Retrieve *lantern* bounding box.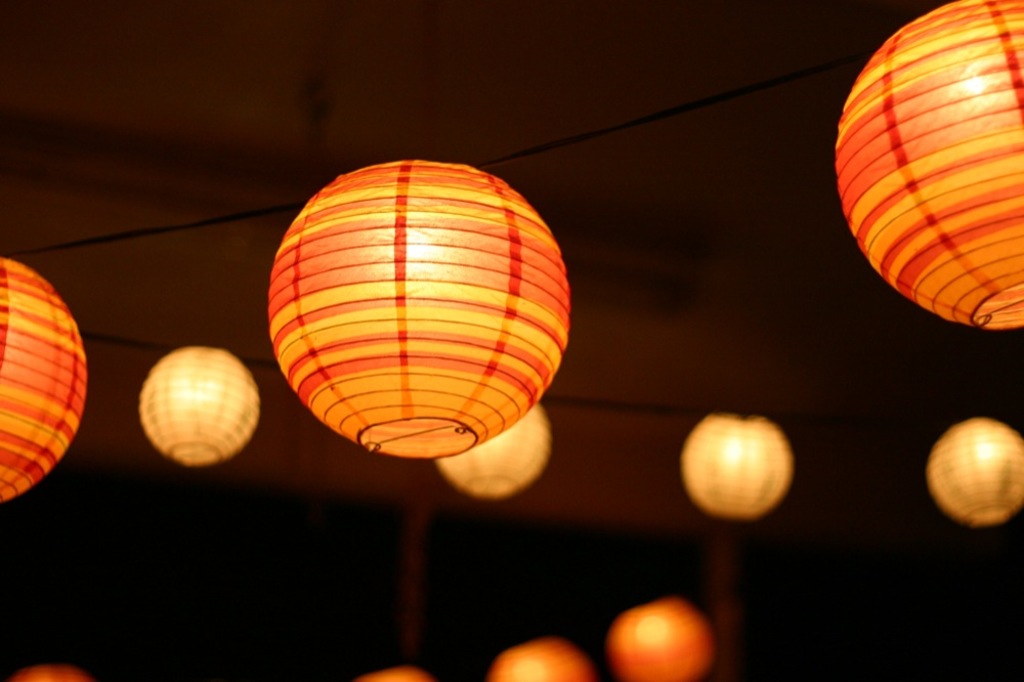
Bounding box: bbox(610, 602, 713, 681).
